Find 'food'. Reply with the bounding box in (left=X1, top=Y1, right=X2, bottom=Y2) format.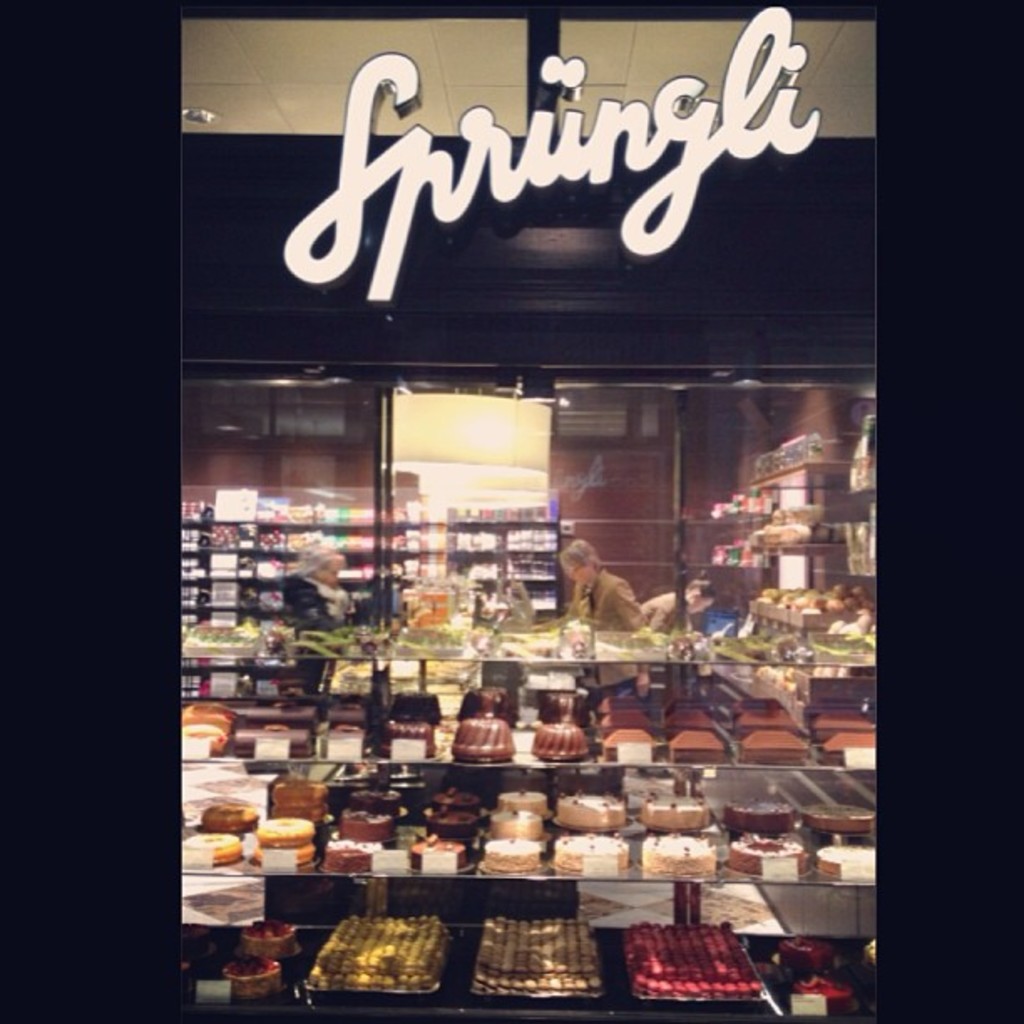
(left=321, top=837, right=375, bottom=875).
